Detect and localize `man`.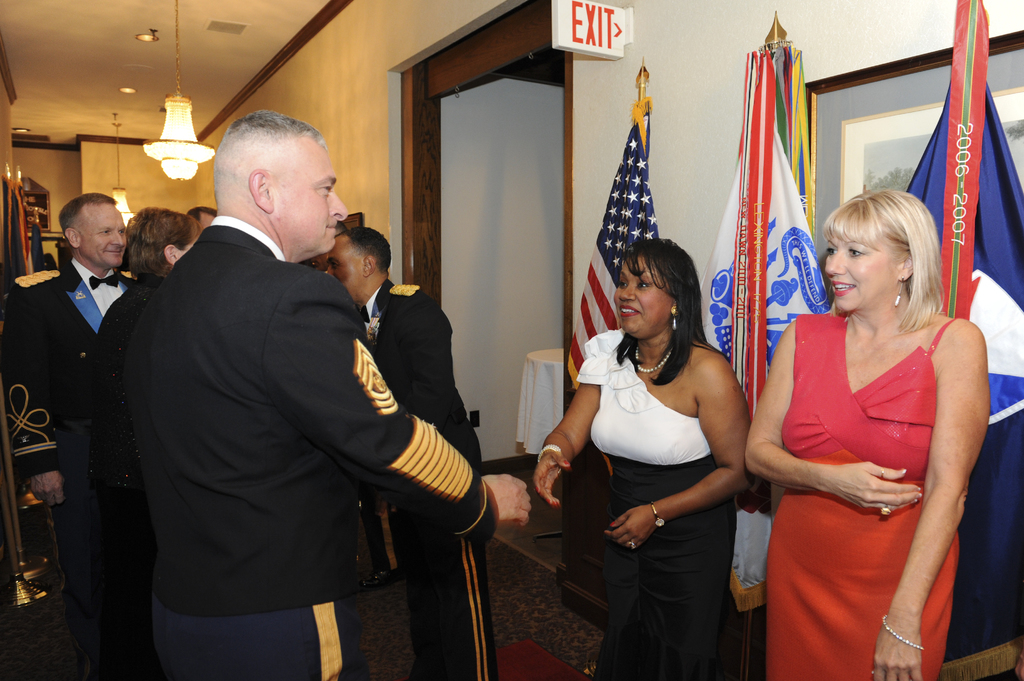
Localized at (314,228,487,680).
